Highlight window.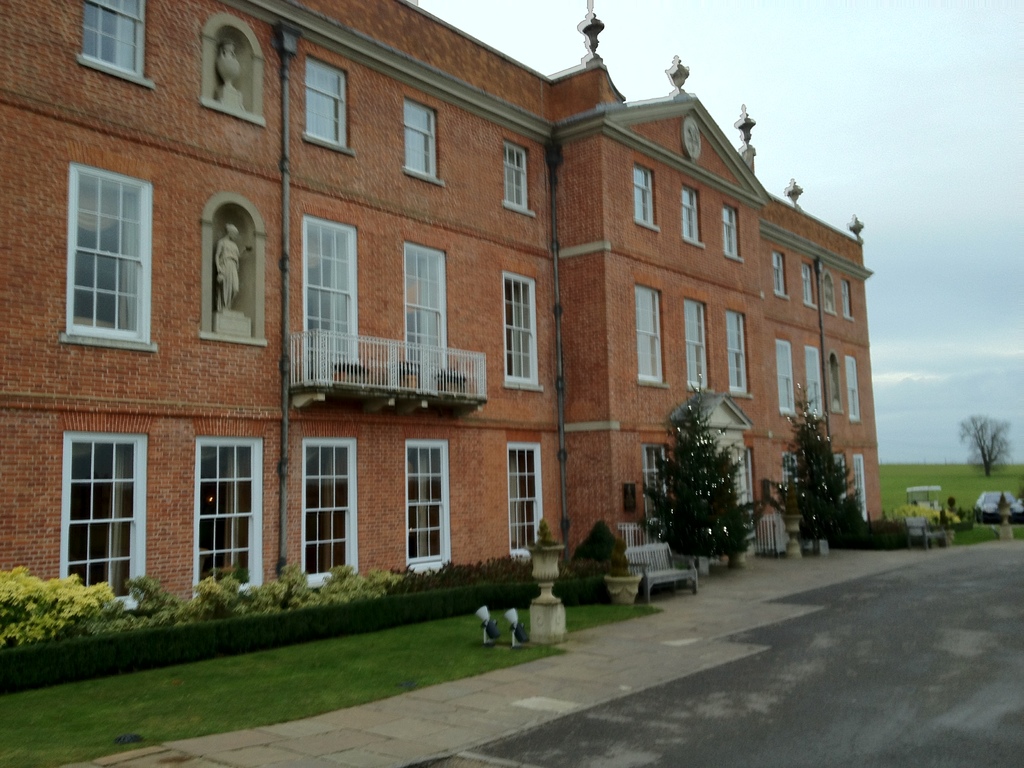
Highlighted region: l=687, t=296, r=709, b=392.
